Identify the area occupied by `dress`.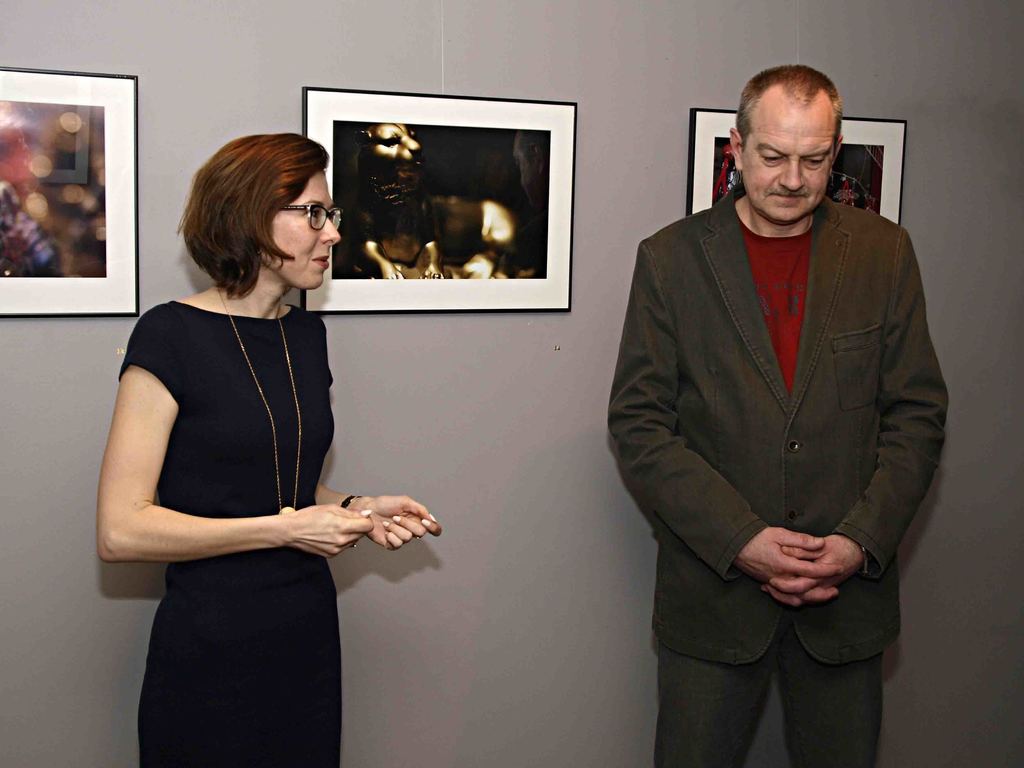
Area: pyautogui.locateOnScreen(116, 296, 333, 767).
